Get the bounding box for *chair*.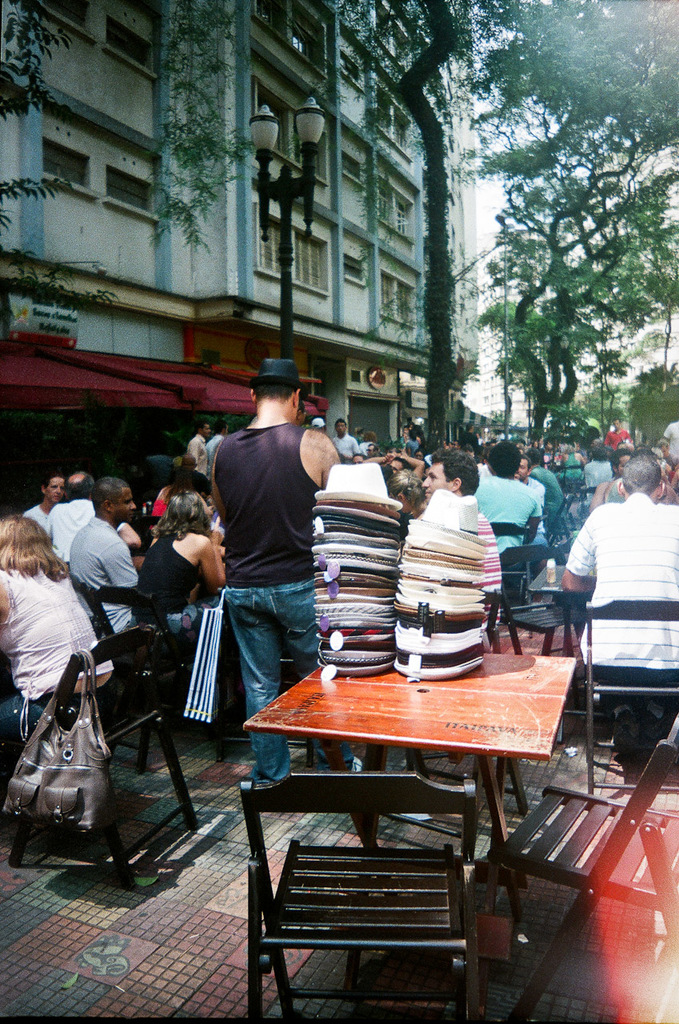
{"left": 502, "top": 540, "right": 558, "bottom": 609}.
